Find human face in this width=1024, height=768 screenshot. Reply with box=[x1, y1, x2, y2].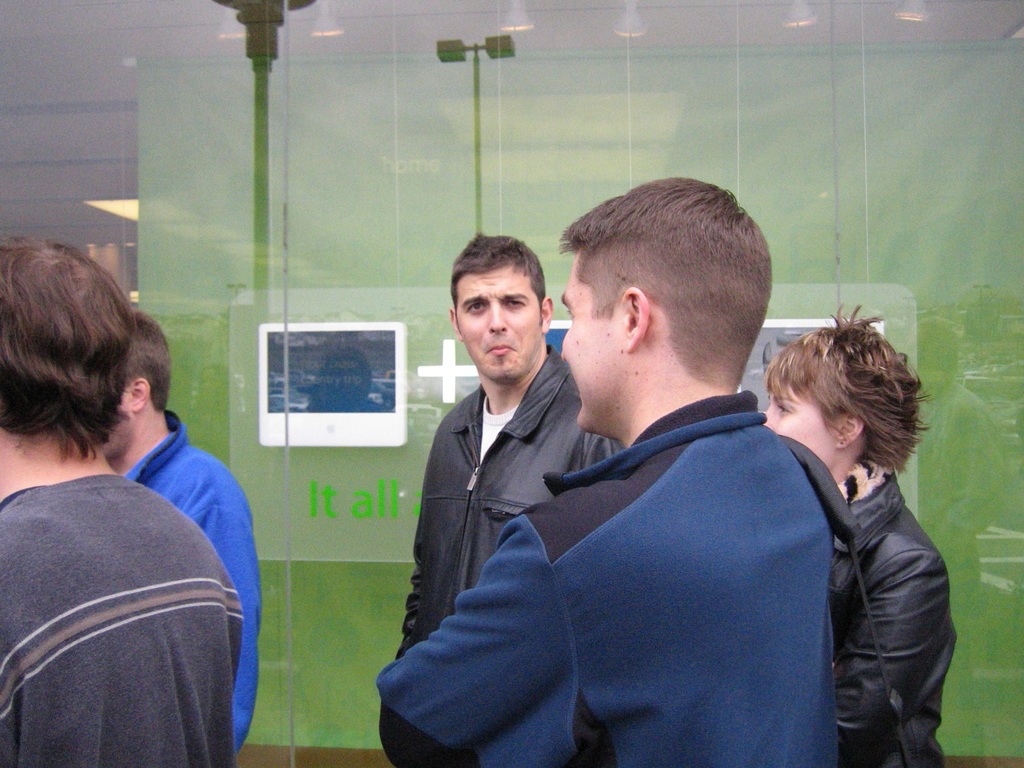
box=[562, 253, 644, 434].
